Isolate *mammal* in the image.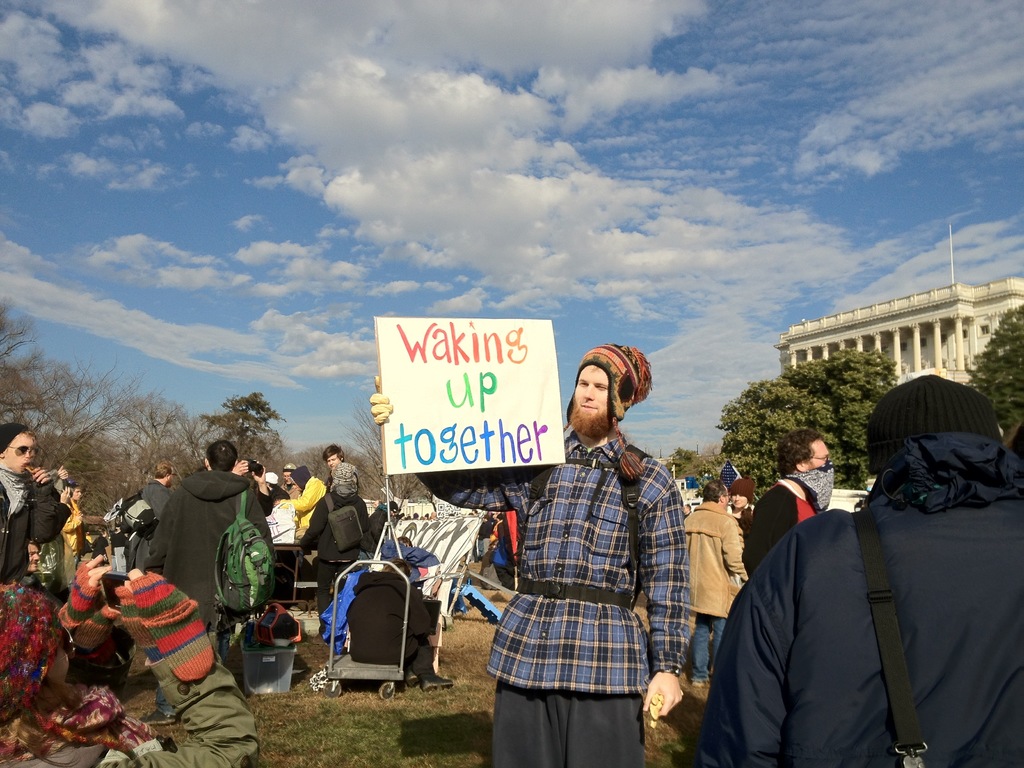
Isolated region: box(279, 460, 300, 504).
